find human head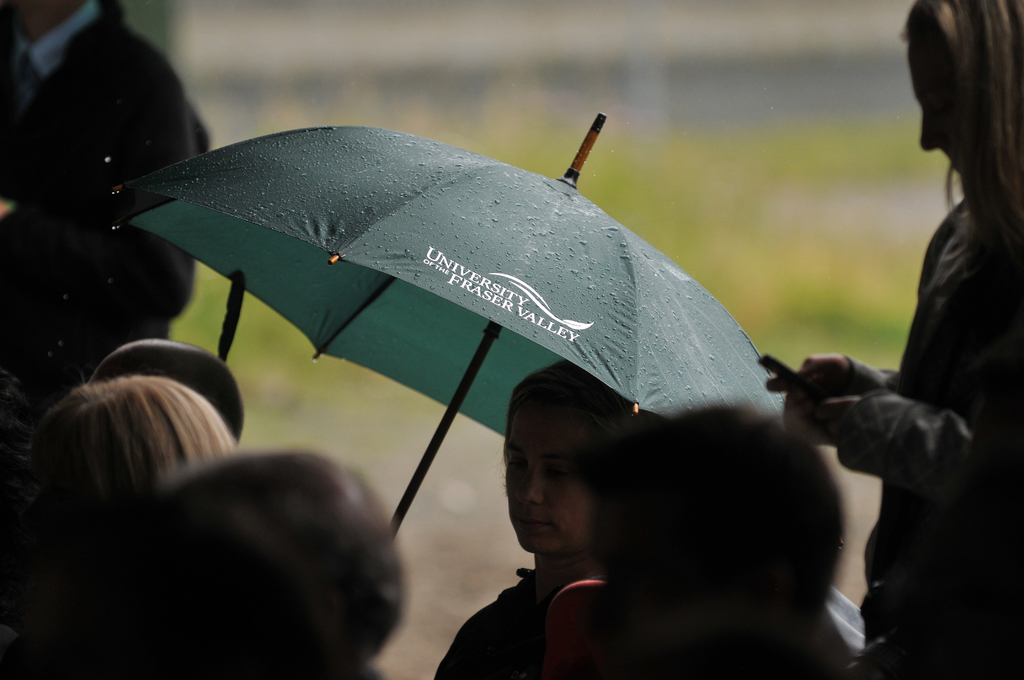
detection(15, 496, 332, 679)
